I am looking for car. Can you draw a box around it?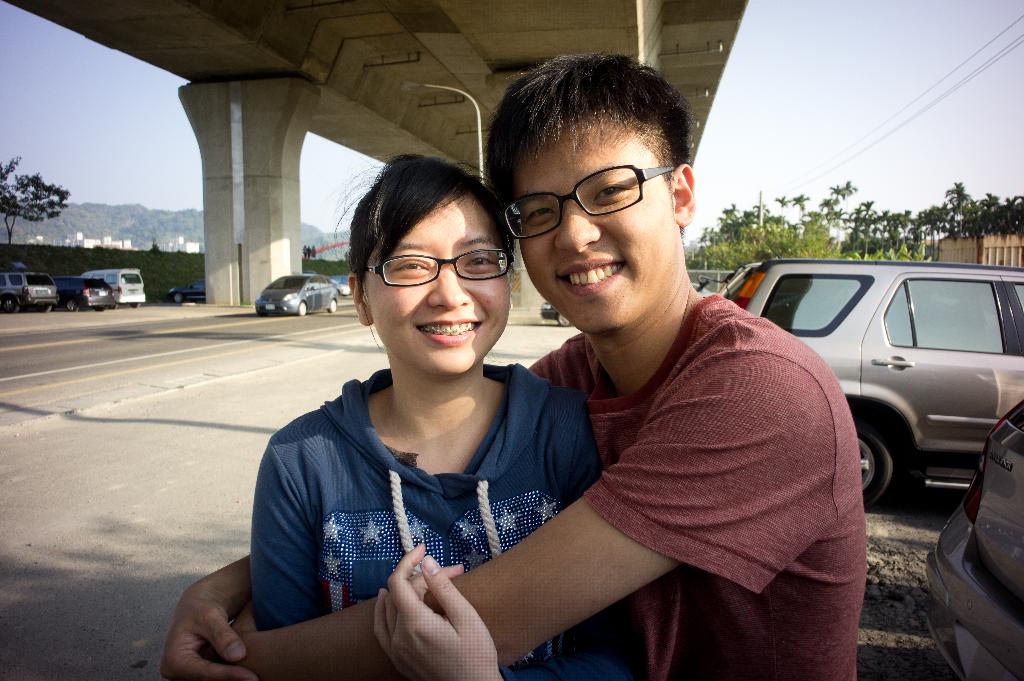
Sure, the bounding box is locate(732, 260, 1023, 514).
